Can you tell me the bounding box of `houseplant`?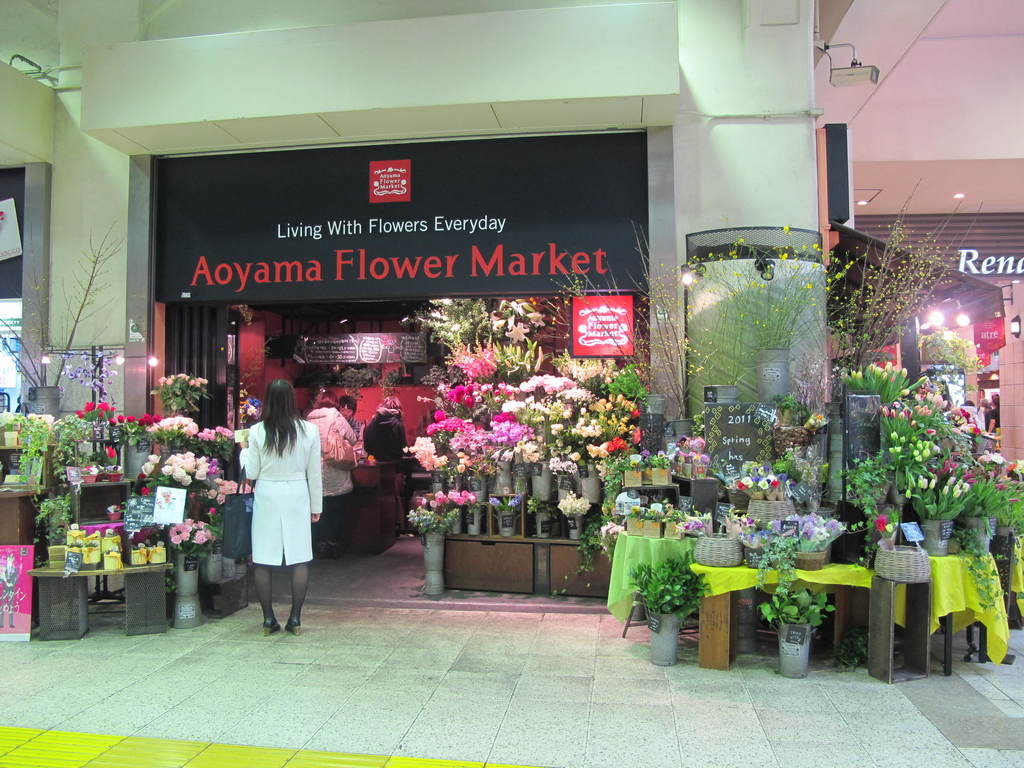
rect(644, 497, 666, 539).
